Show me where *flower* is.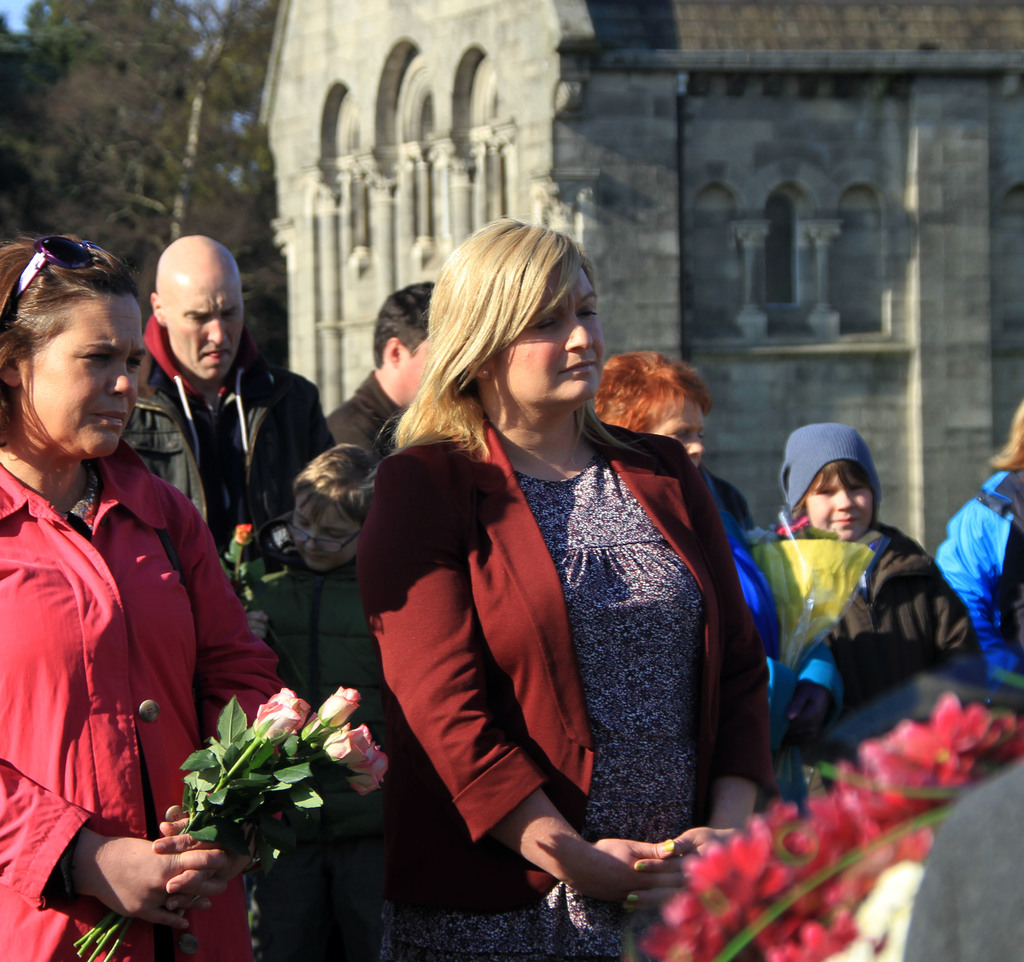
*flower* is at Rect(325, 719, 376, 773).
